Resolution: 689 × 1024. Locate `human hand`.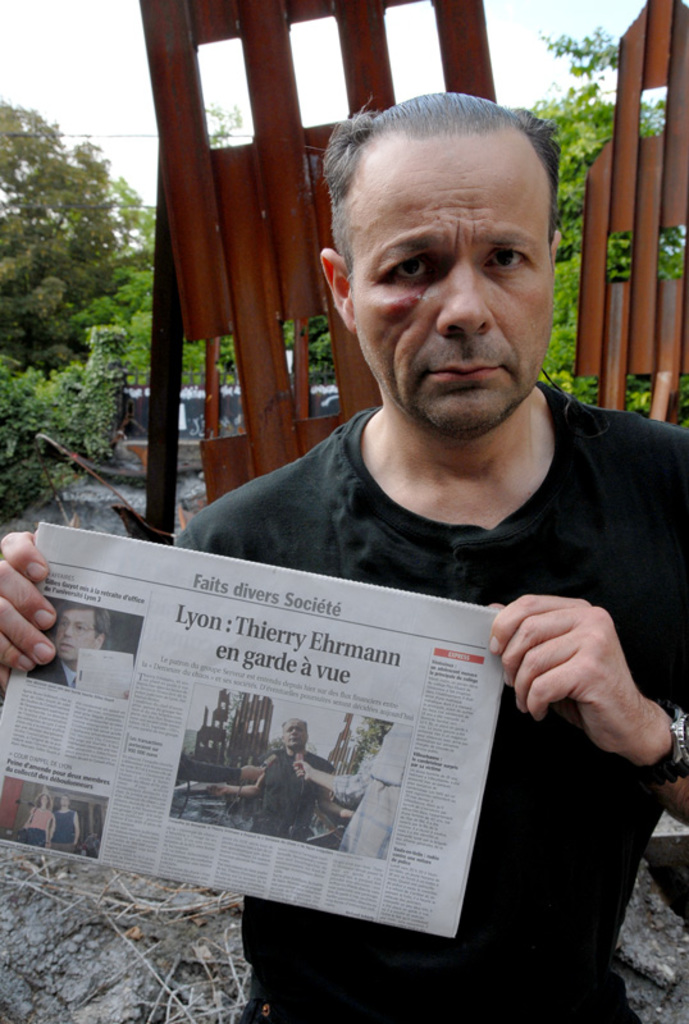
239, 759, 263, 785.
